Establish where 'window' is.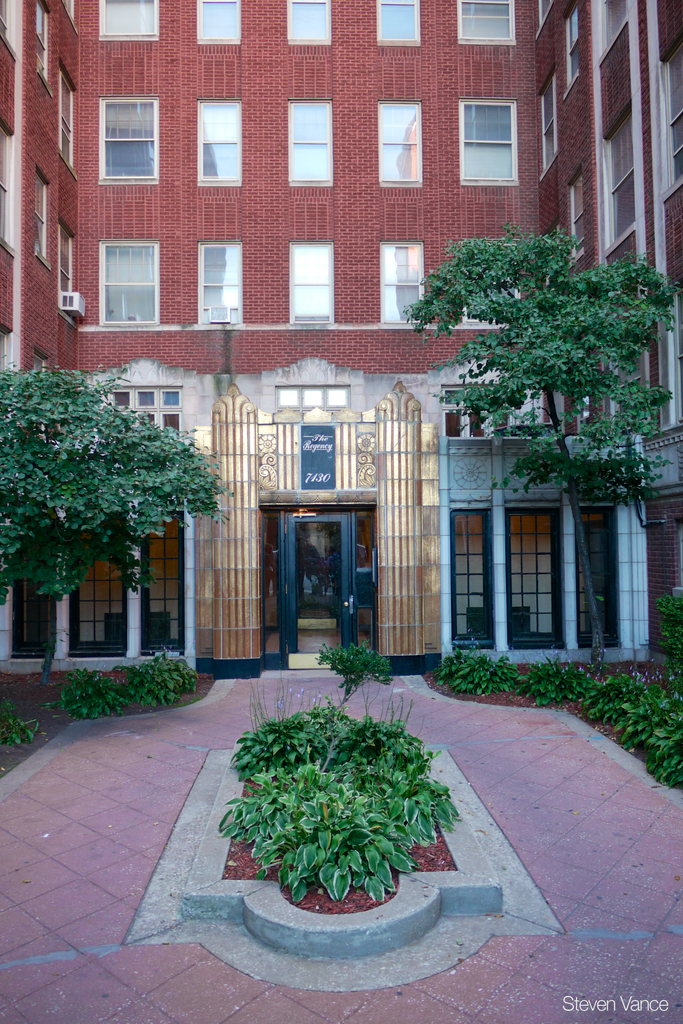
Established at 90,218,149,319.
